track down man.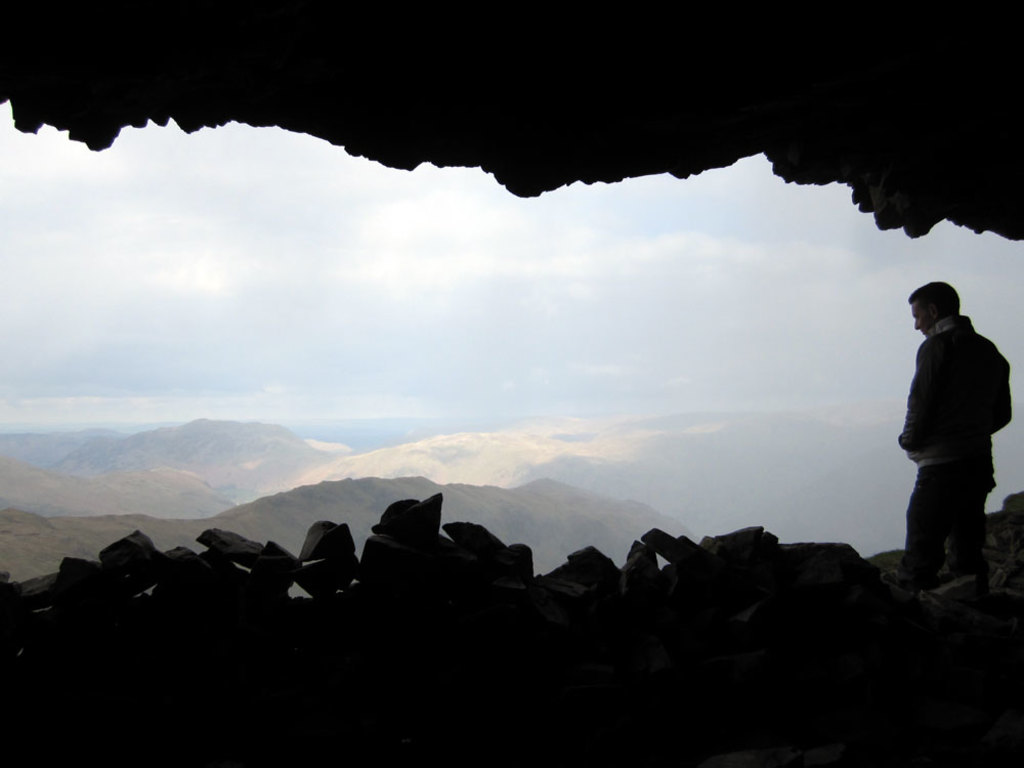
Tracked to pyautogui.locateOnScreen(892, 278, 1015, 600).
